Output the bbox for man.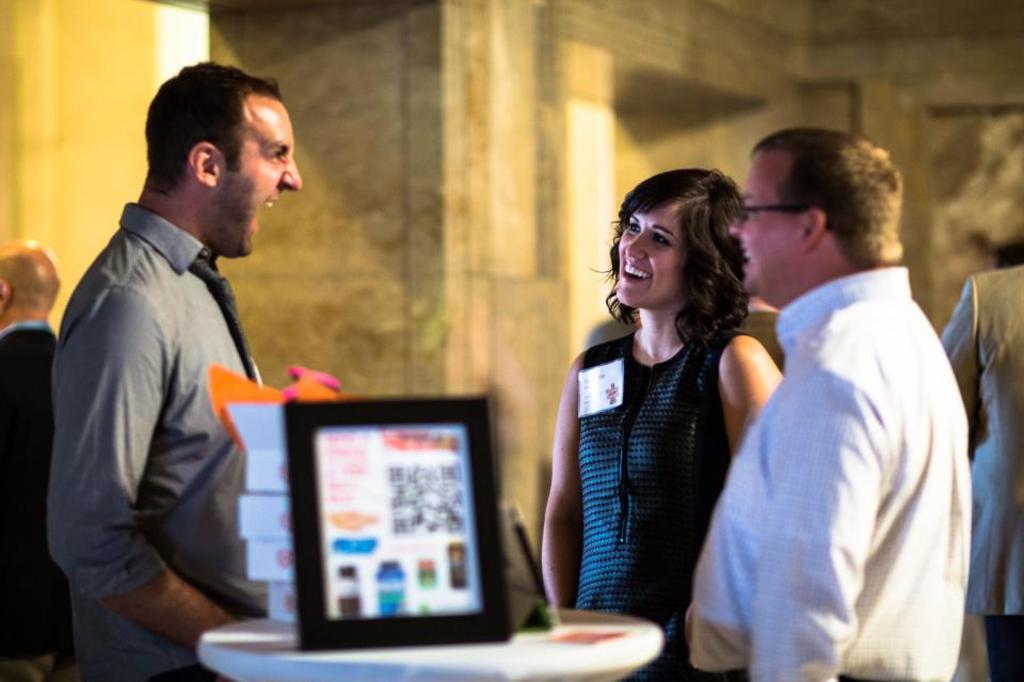
x1=692, y1=131, x2=966, y2=681.
